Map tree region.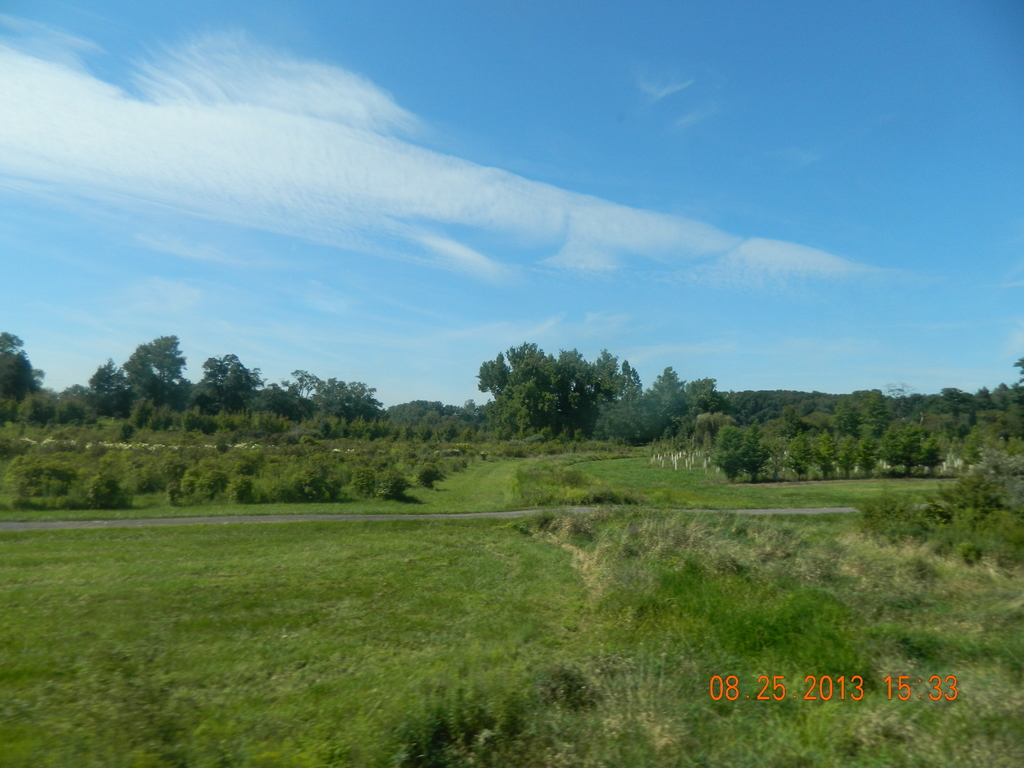
Mapped to Rect(60, 328, 184, 433).
